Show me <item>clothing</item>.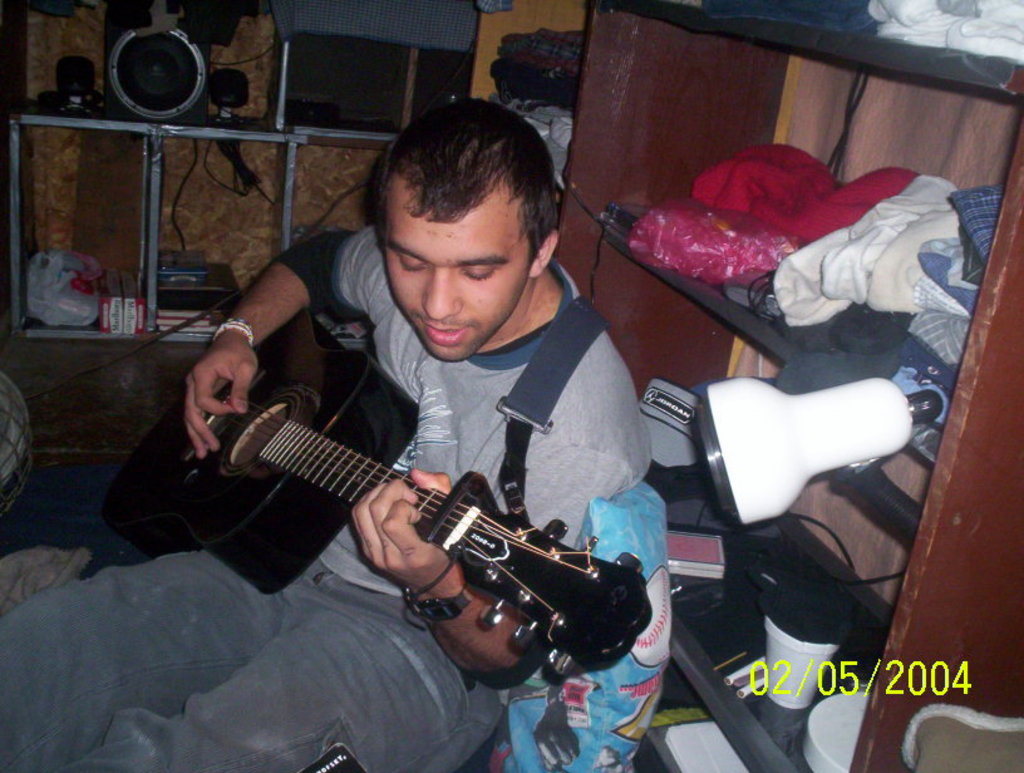
<item>clothing</item> is here: [x1=688, y1=146, x2=910, y2=233].
